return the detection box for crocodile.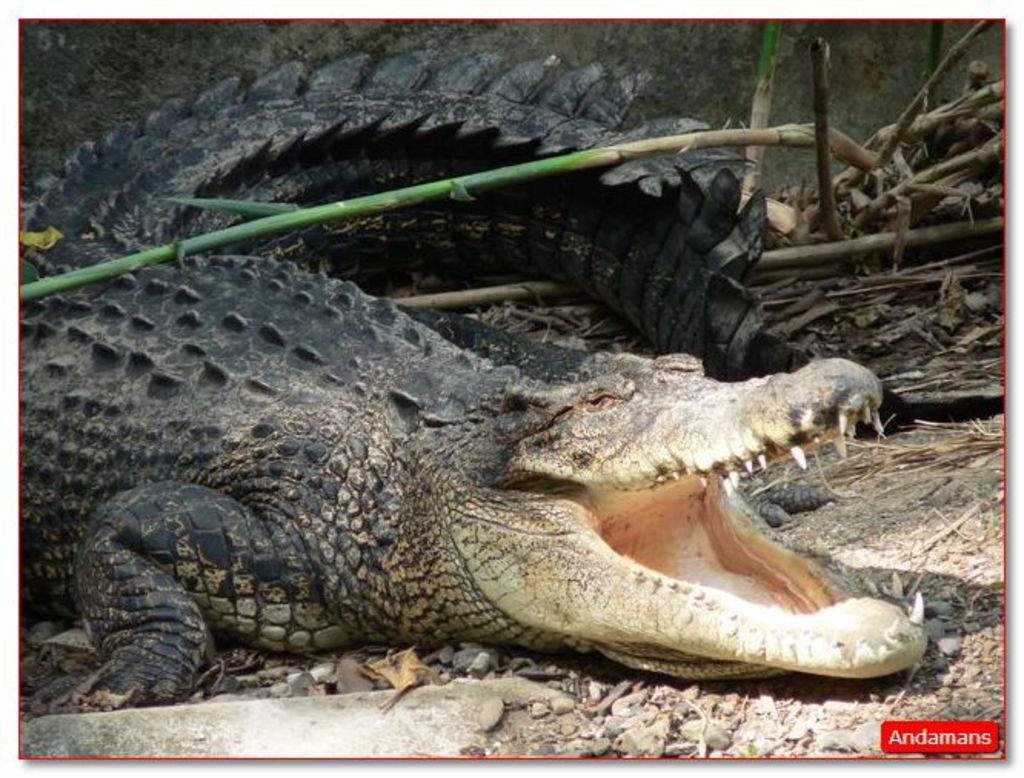
[18, 52, 924, 710].
